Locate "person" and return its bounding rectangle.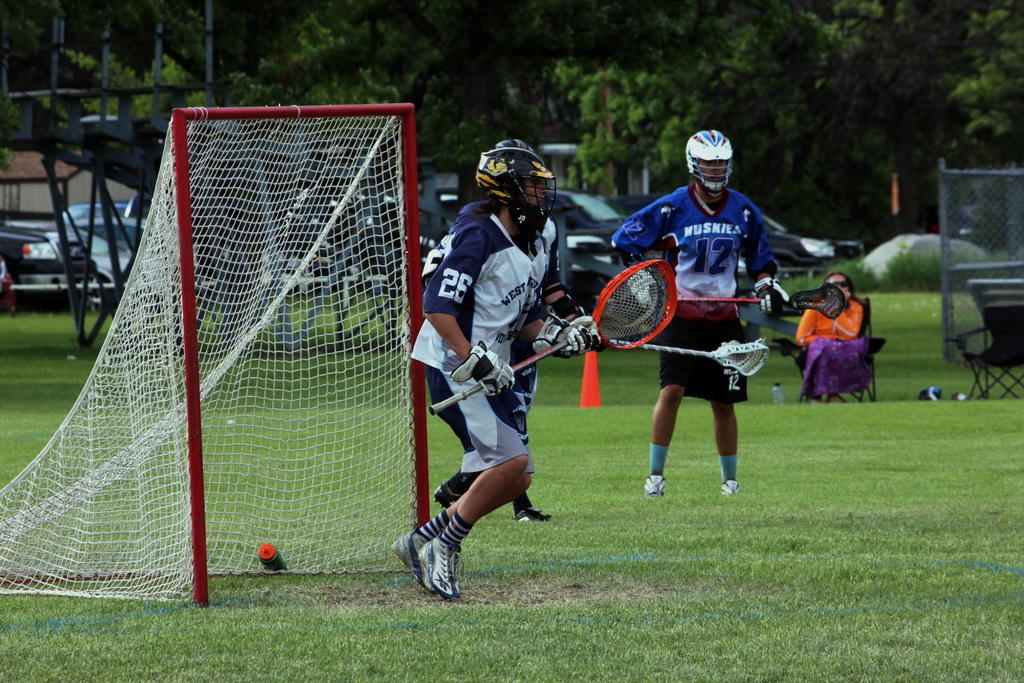
604/126/789/498.
